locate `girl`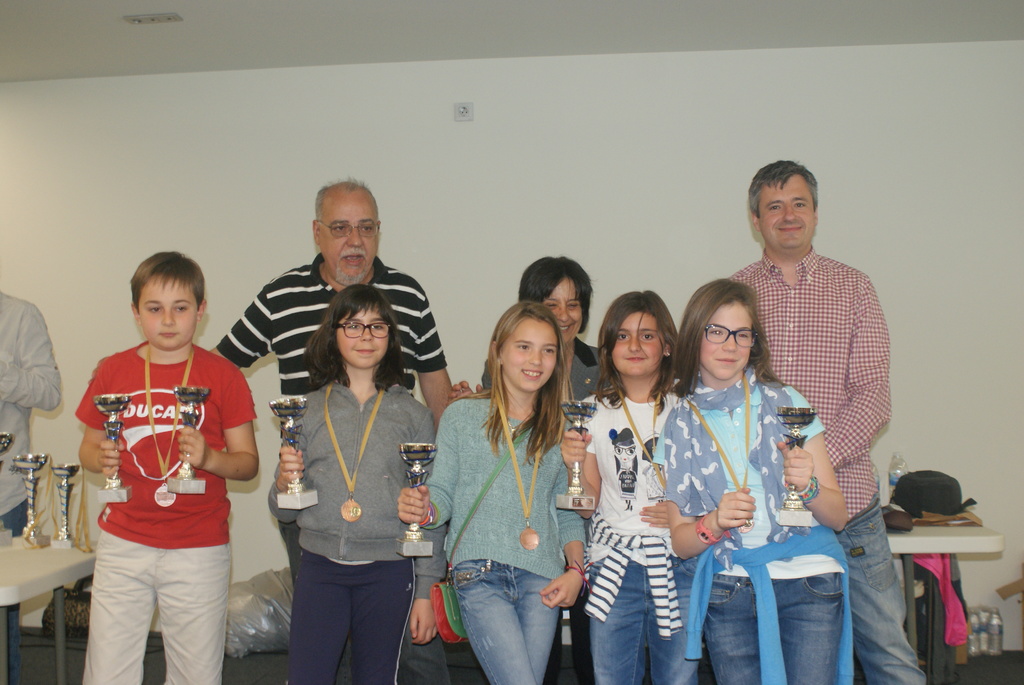
(left=560, top=292, right=703, bottom=684)
